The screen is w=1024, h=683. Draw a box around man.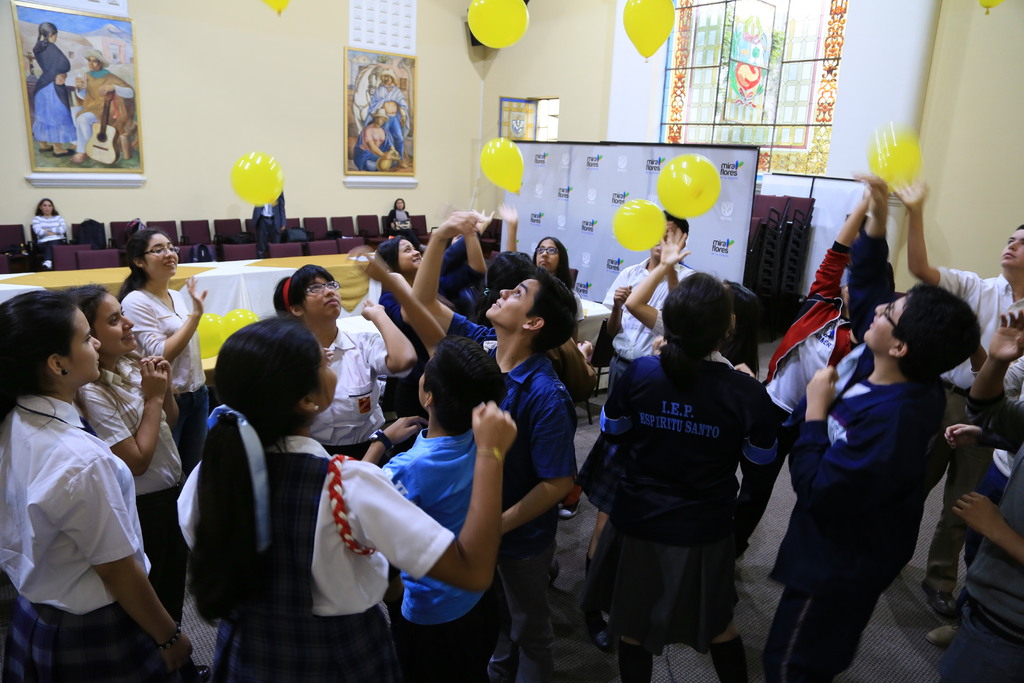
bbox=[595, 208, 694, 400].
